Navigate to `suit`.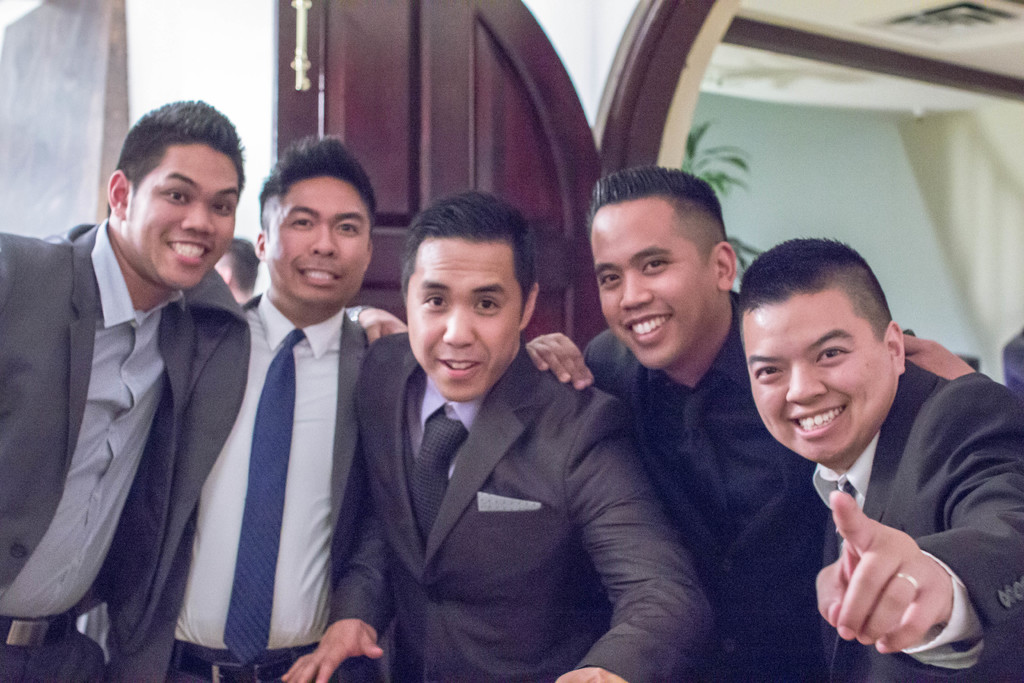
Navigation target: [x1=329, y1=331, x2=717, y2=682].
